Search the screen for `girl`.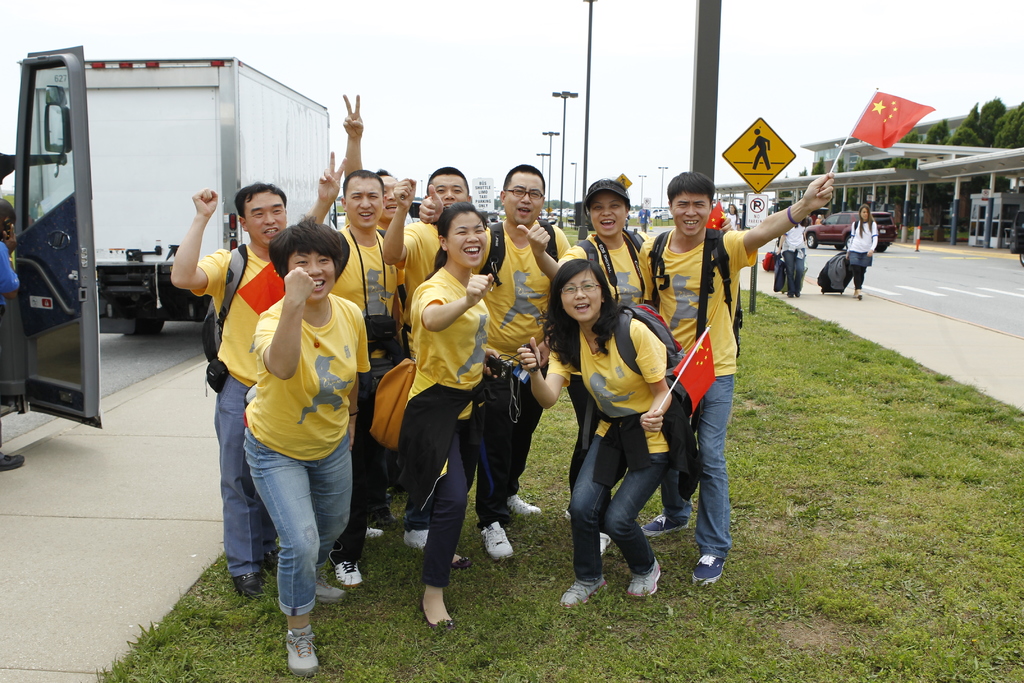
Found at bbox=[516, 255, 693, 612].
